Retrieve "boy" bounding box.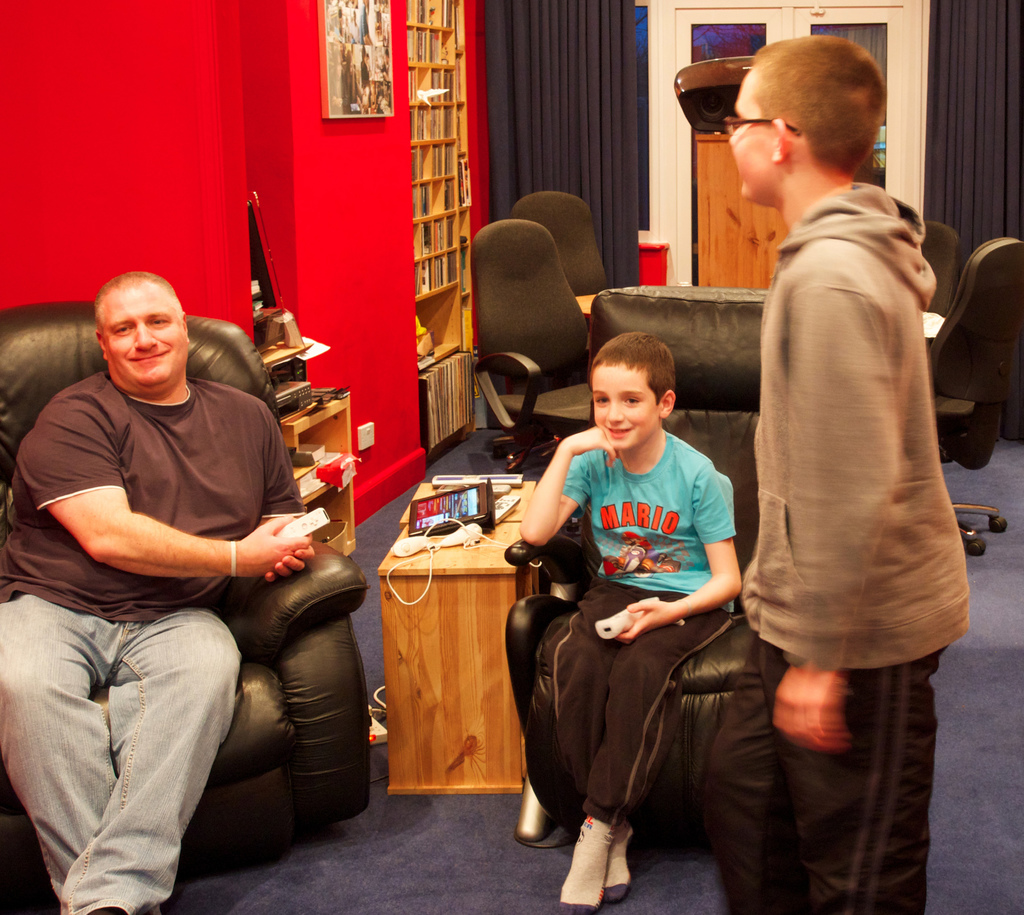
Bounding box: locate(520, 334, 744, 914).
